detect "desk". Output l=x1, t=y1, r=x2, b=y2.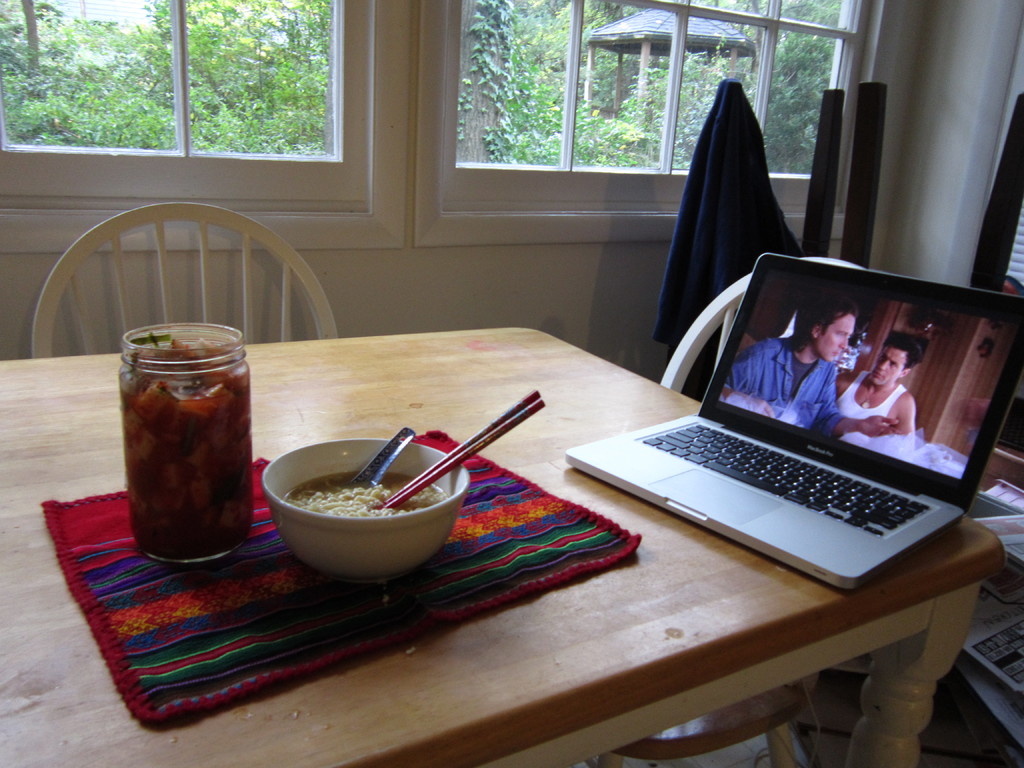
l=0, t=327, r=1002, b=767.
